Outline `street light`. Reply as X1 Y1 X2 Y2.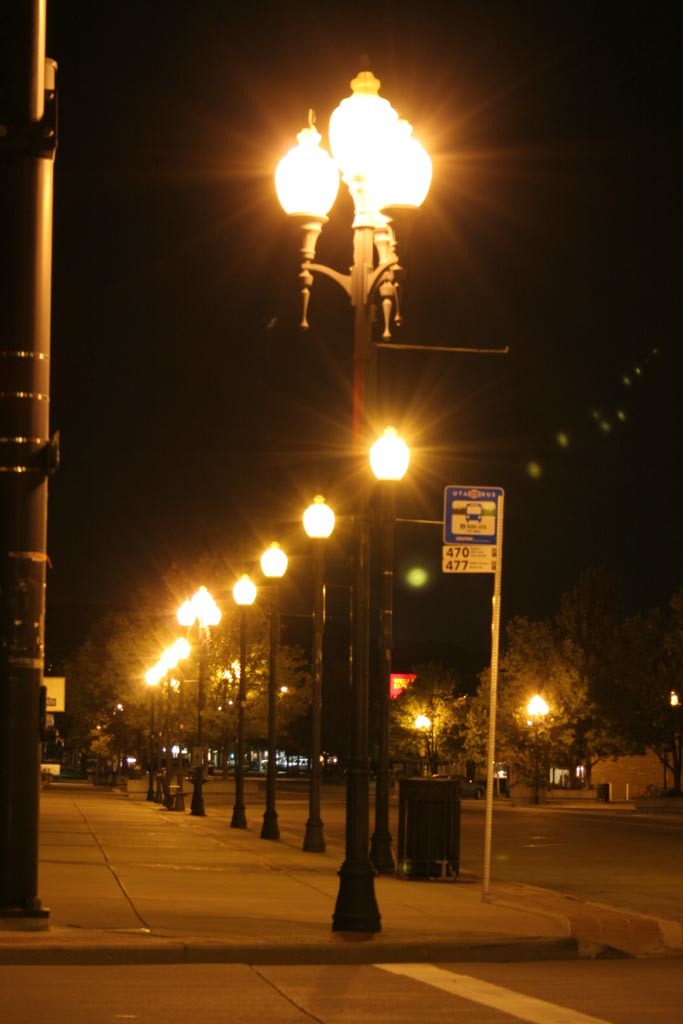
263 60 437 934.
